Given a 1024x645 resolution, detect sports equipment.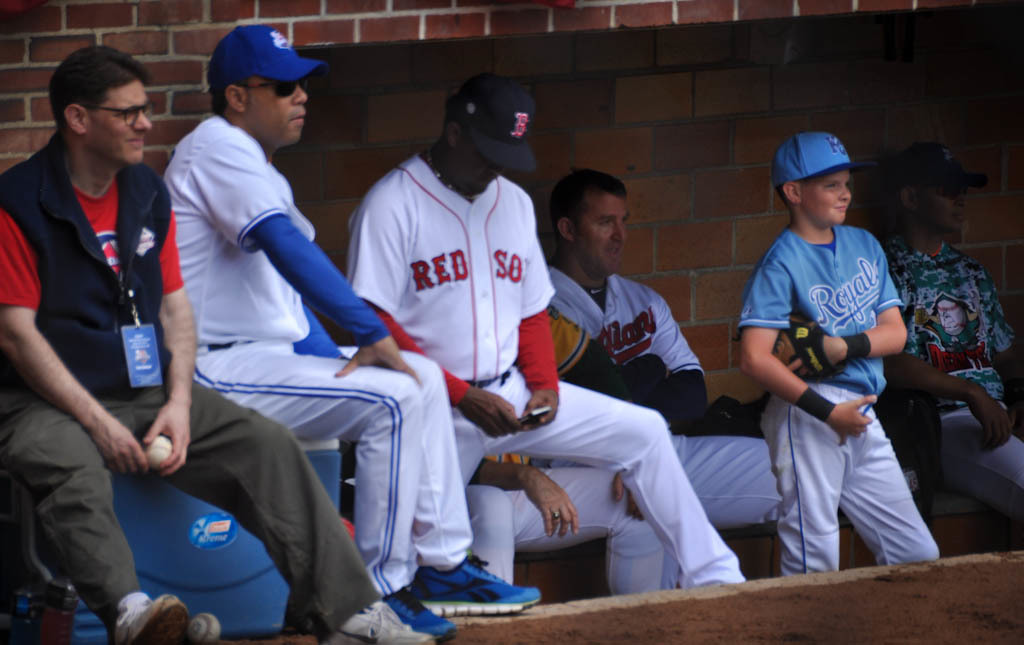
(left=387, top=589, right=452, bottom=644).
